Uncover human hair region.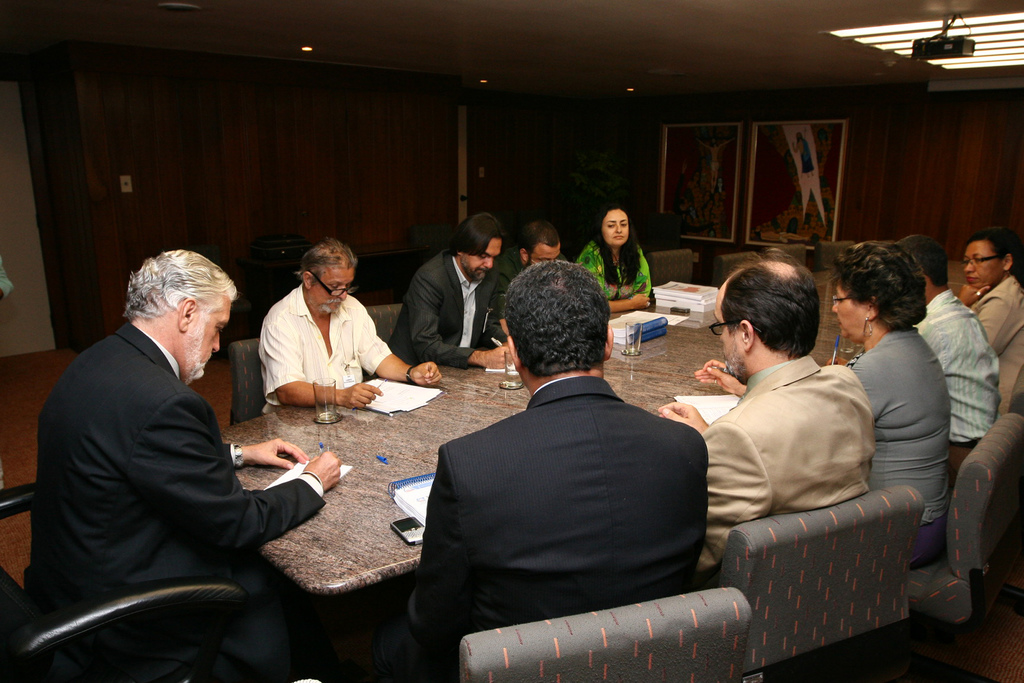
Uncovered: Rect(890, 229, 956, 286).
